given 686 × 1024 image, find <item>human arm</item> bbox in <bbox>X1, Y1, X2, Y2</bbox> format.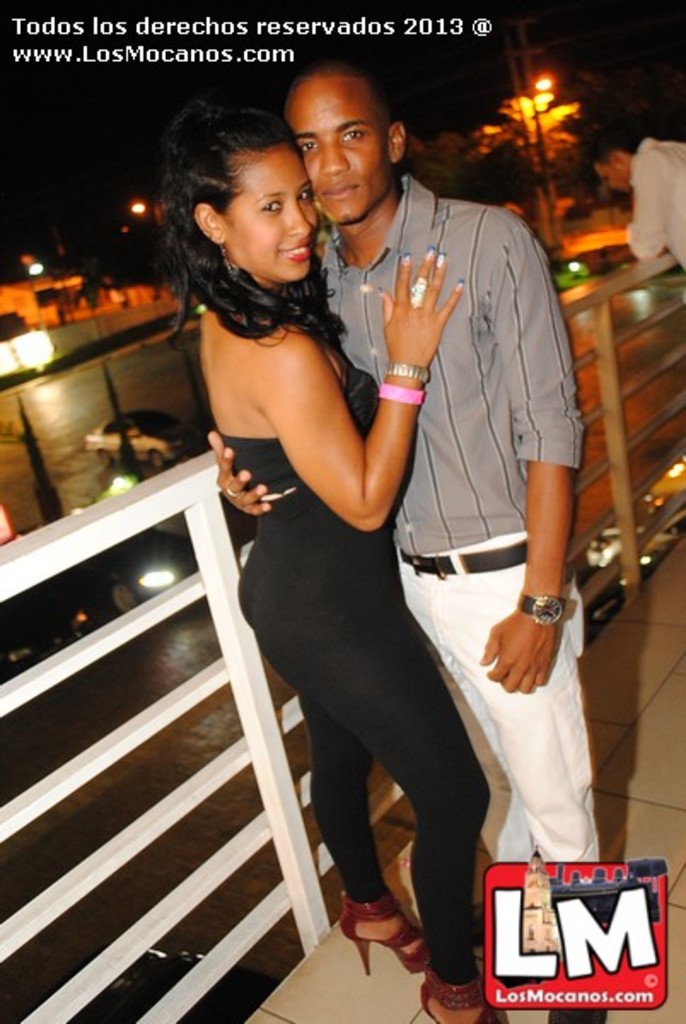
<bbox>633, 143, 677, 256</bbox>.
